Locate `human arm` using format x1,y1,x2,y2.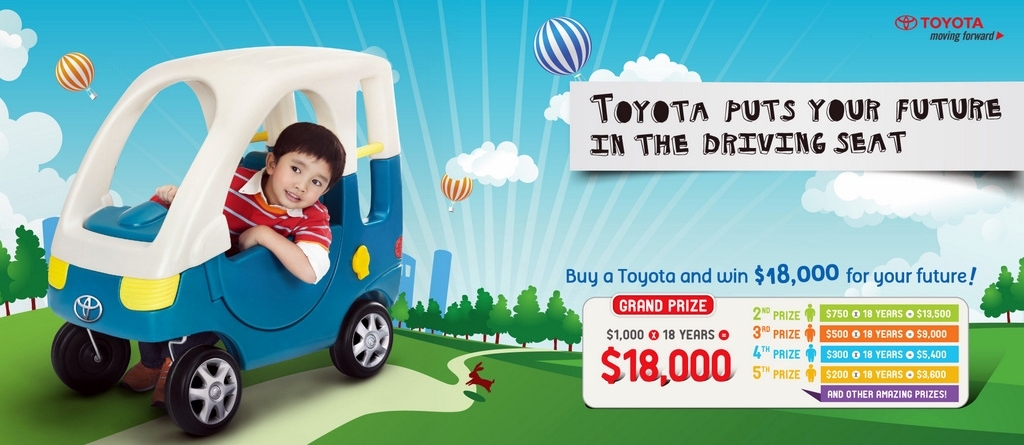
150,184,176,208.
